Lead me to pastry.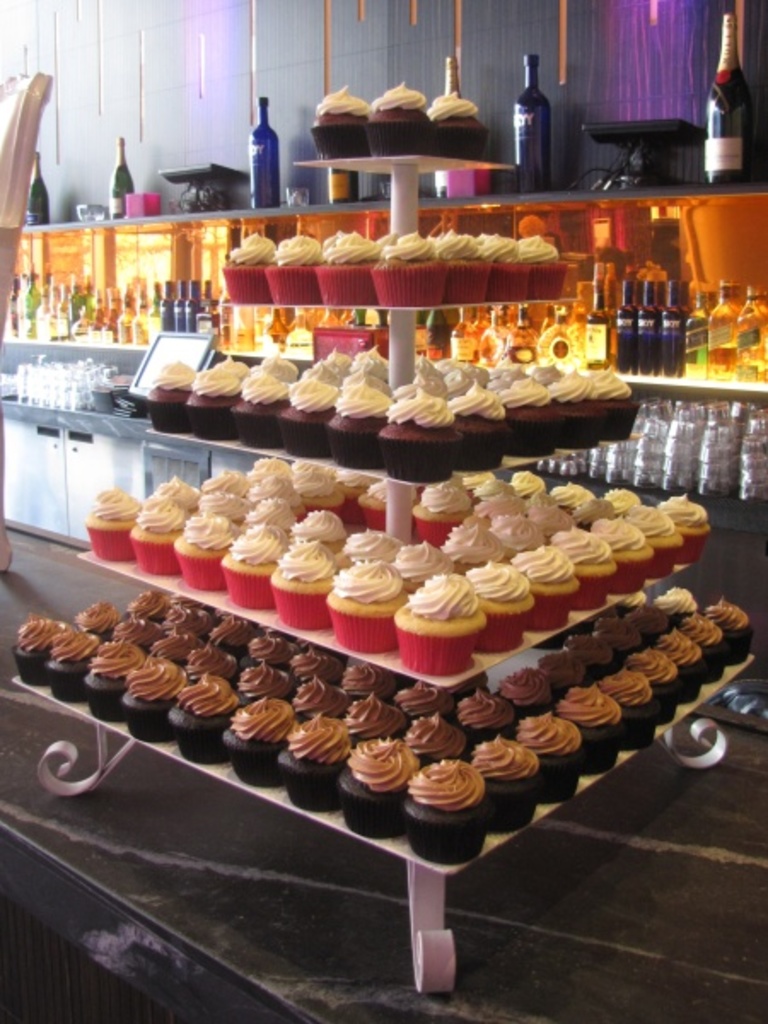
Lead to <bbox>309, 90, 370, 155</bbox>.
